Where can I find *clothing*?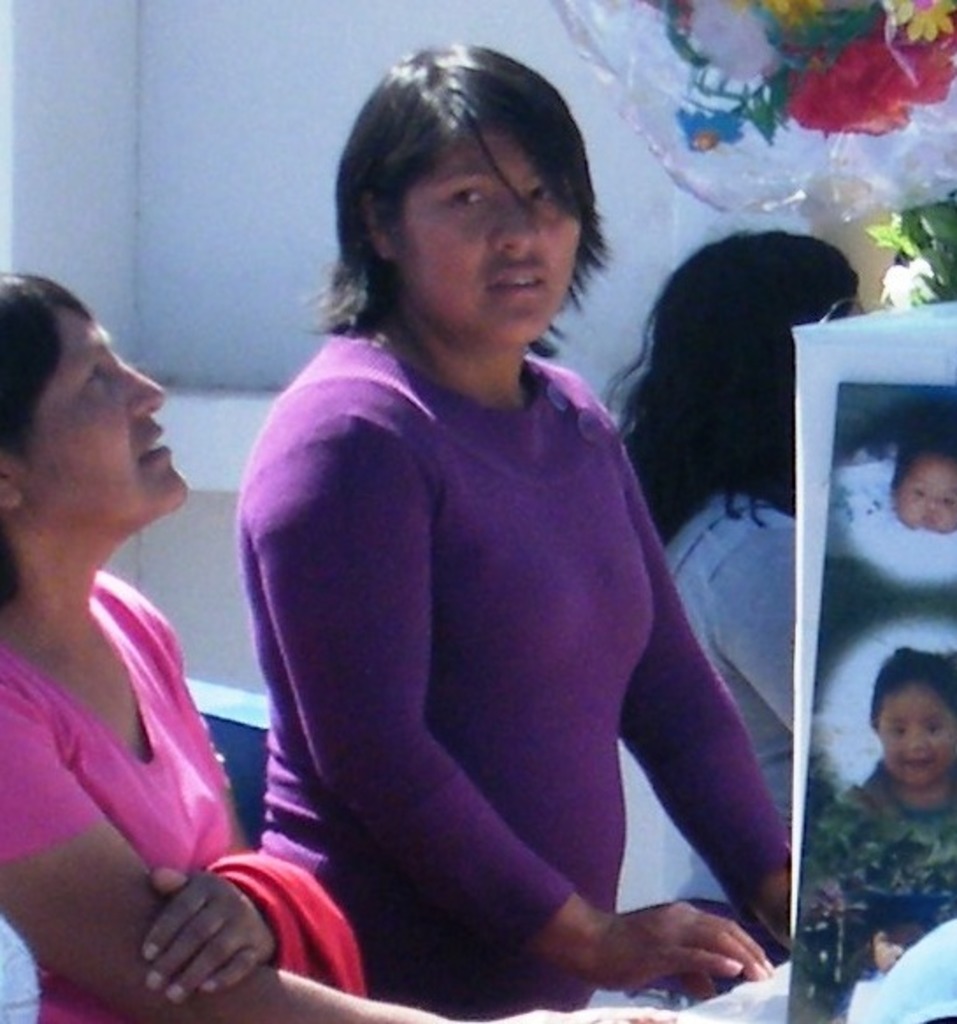
You can find it at (x1=655, y1=485, x2=911, y2=920).
